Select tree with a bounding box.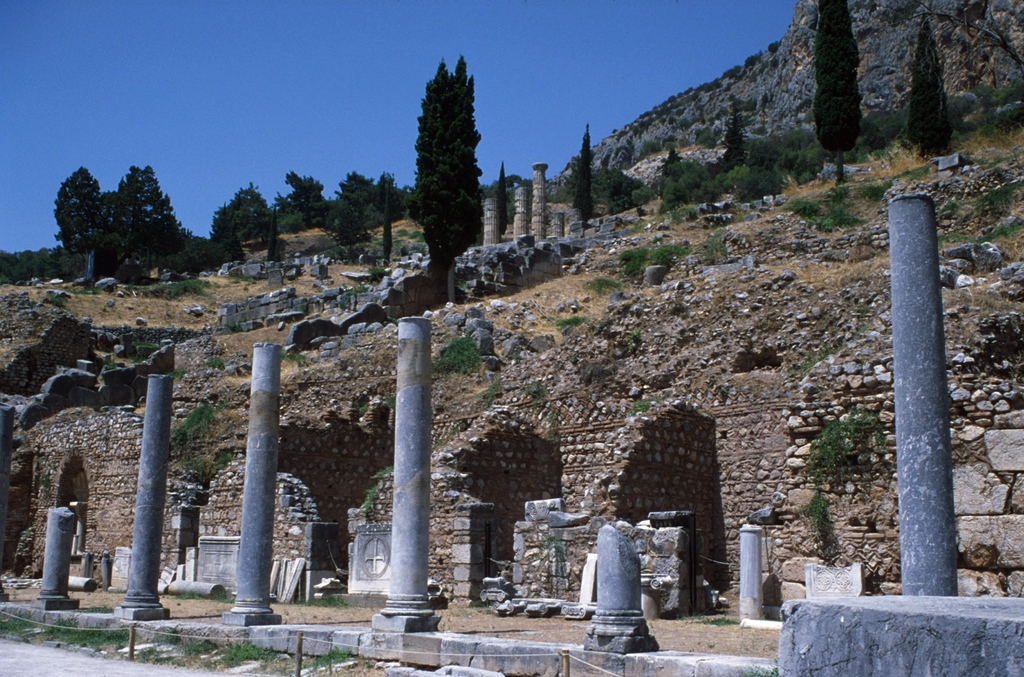
pyautogui.locateOnScreen(712, 91, 745, 171).
